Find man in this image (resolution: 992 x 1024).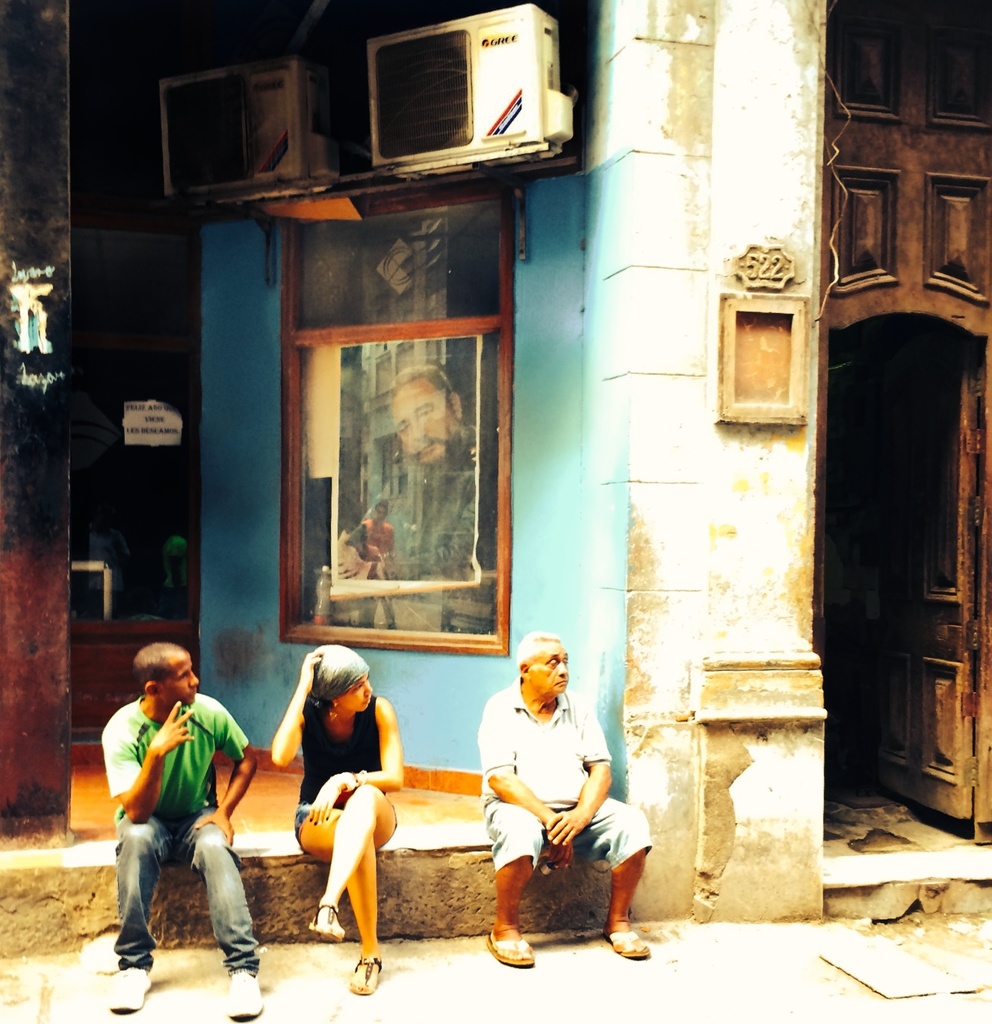
l=474, t=629, r=650, b=968.
